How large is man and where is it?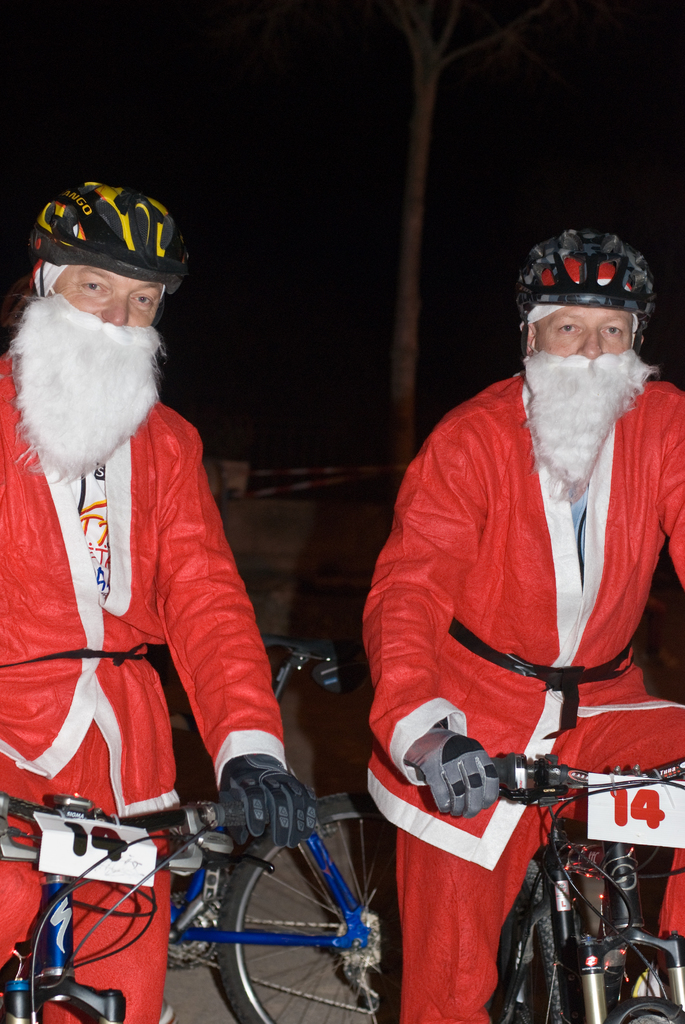
Bounding box: 0/177/308/1022.
